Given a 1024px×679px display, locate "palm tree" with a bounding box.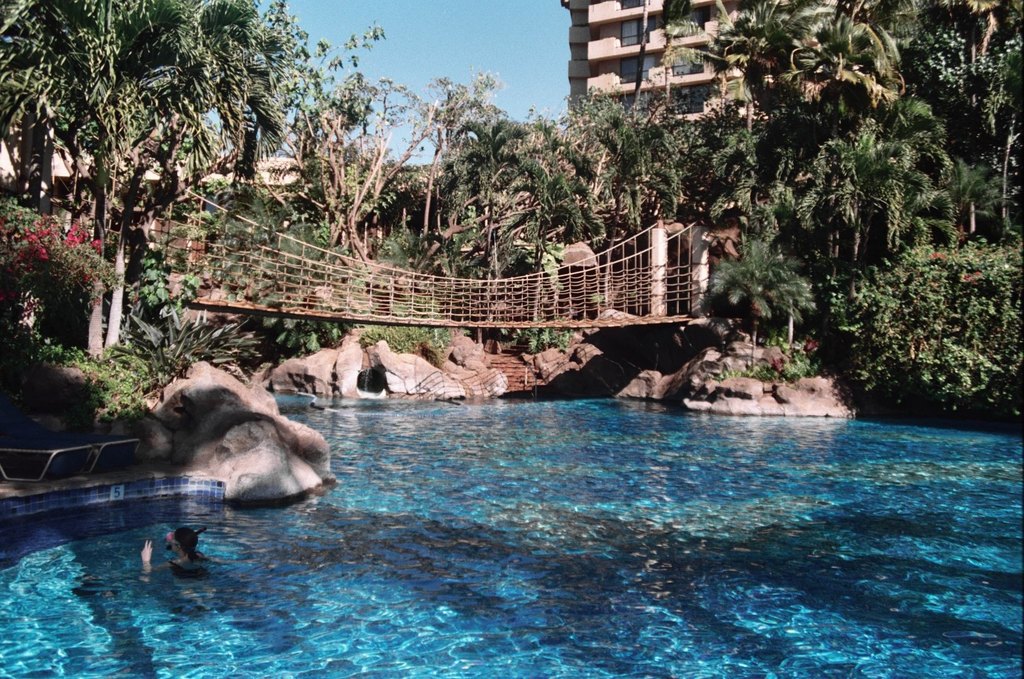
Located: pyautogui.locateOnScreen(0, 0, 221, 361).
